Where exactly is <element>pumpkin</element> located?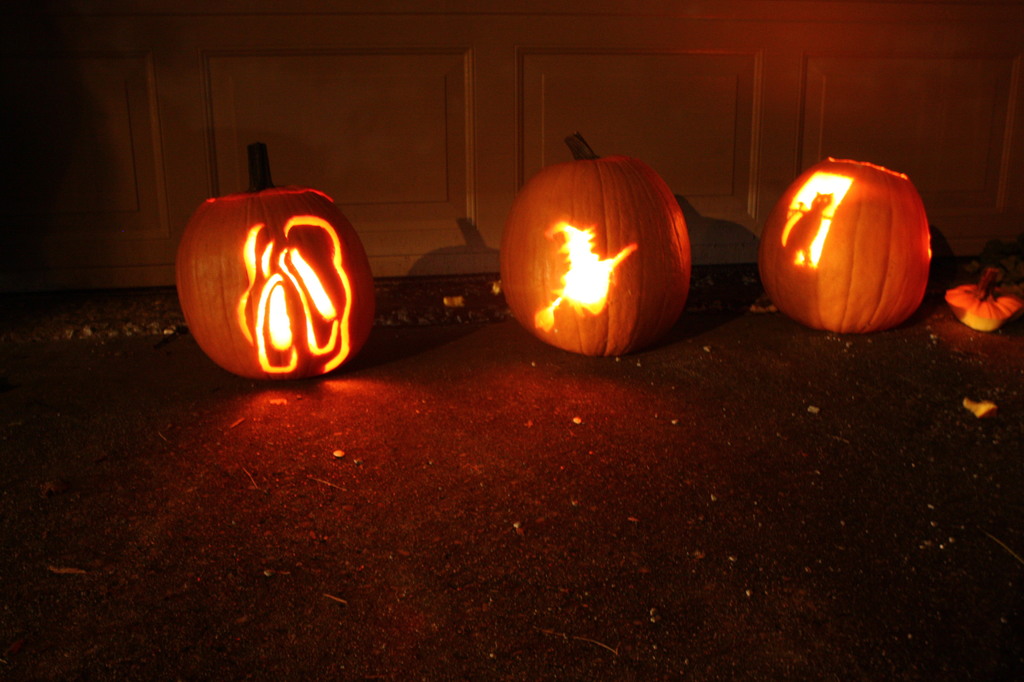
Its bounding box is crop(172, 134, 367, 396).
